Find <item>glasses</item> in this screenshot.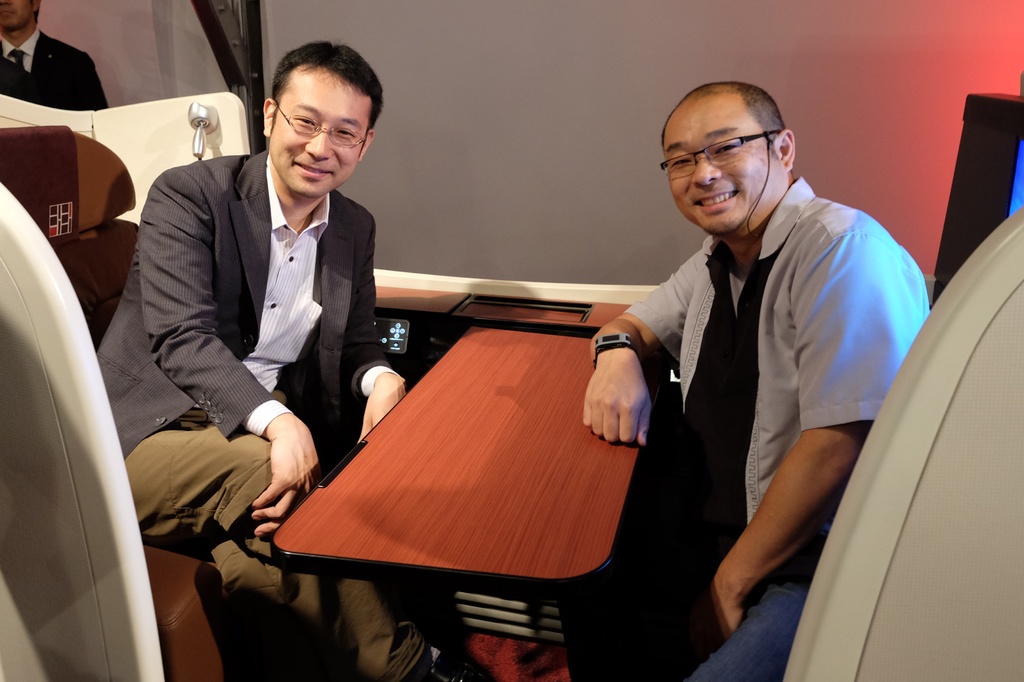
The bounding box for <item>glasses</item> is <box>278,99,374,150</box>.
